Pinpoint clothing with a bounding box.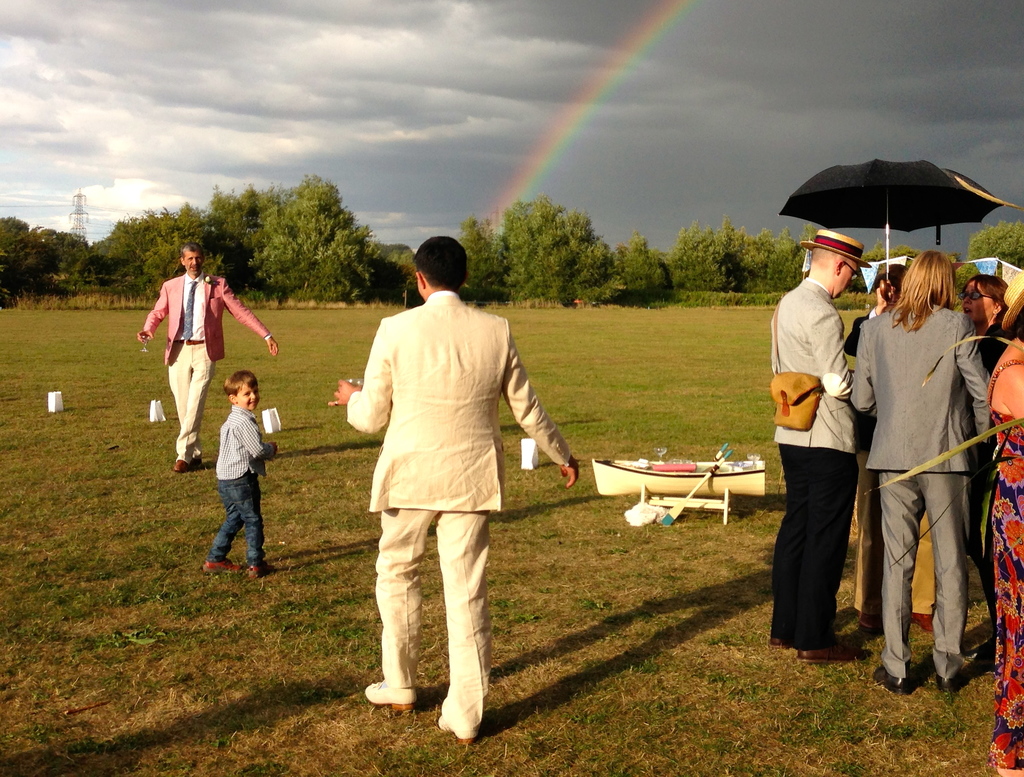
l=205, t=400, r=268, b=561.
